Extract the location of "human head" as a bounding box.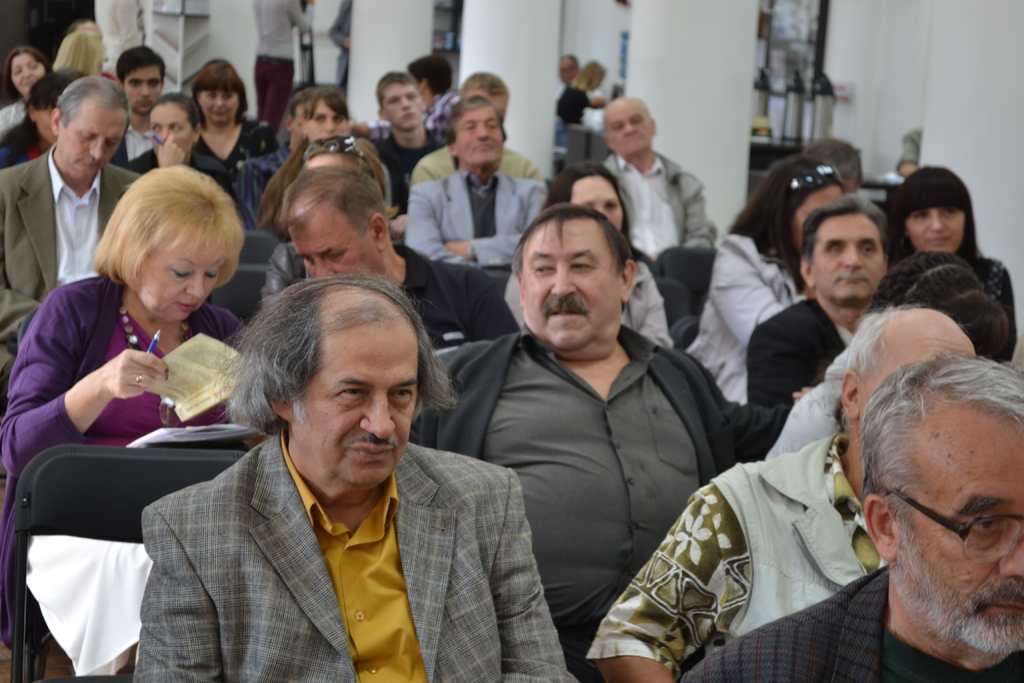
{"left": 283, "top": 83, "right": 315, "bottom": 143}.
